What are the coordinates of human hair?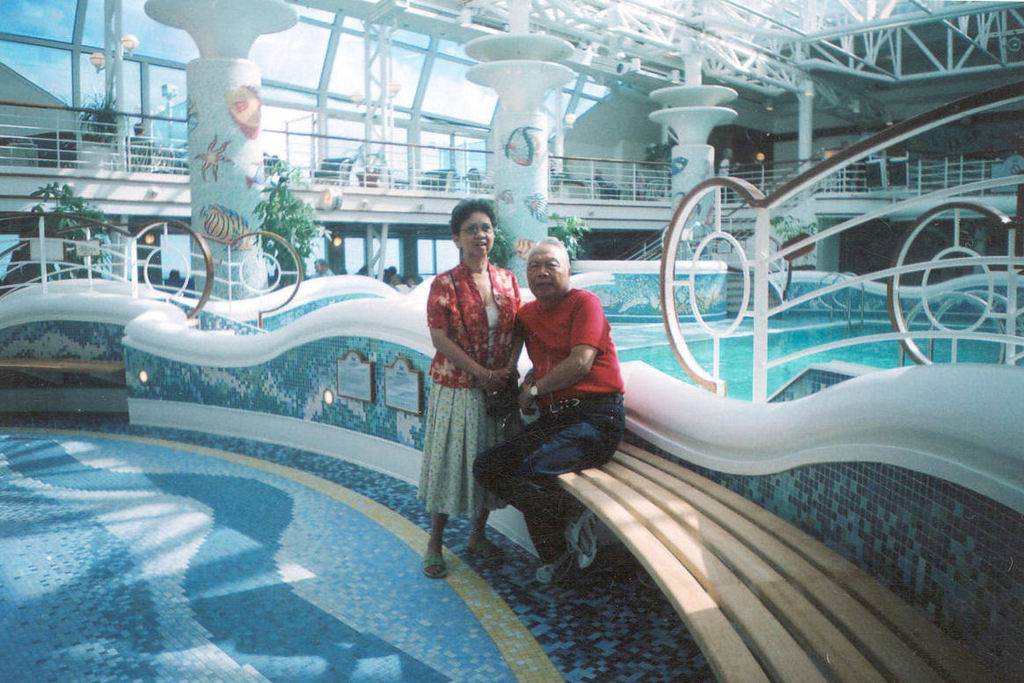
pyautogui.locateOnScreen(314, 258, 326, 266).
